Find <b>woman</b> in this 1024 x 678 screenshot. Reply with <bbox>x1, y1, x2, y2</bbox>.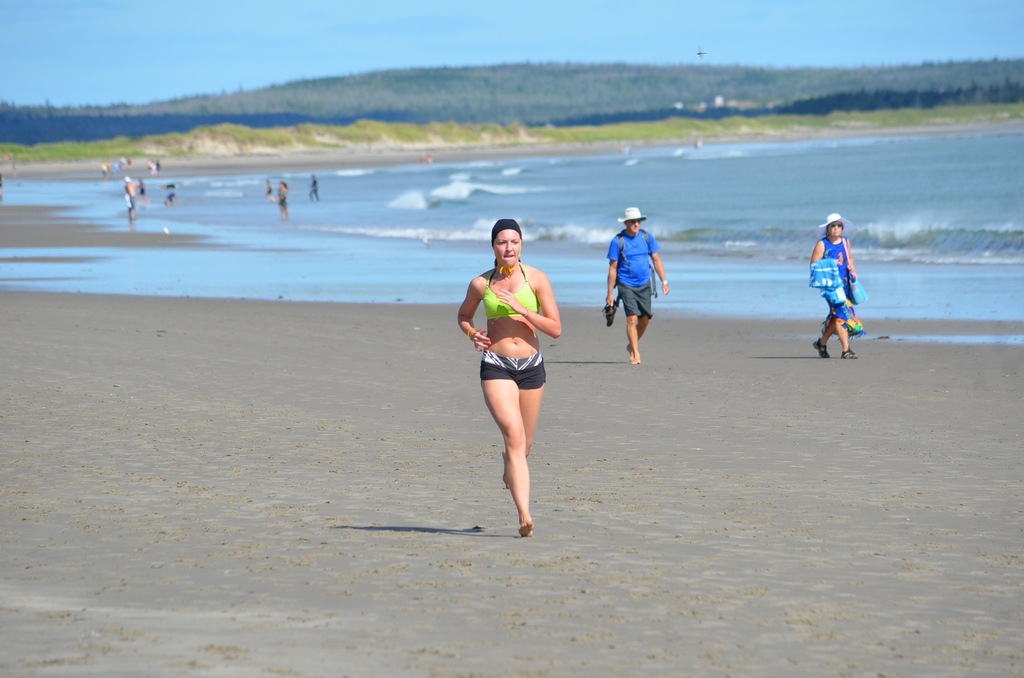
<bbox>460, 215, 562, 503</bbox>.
